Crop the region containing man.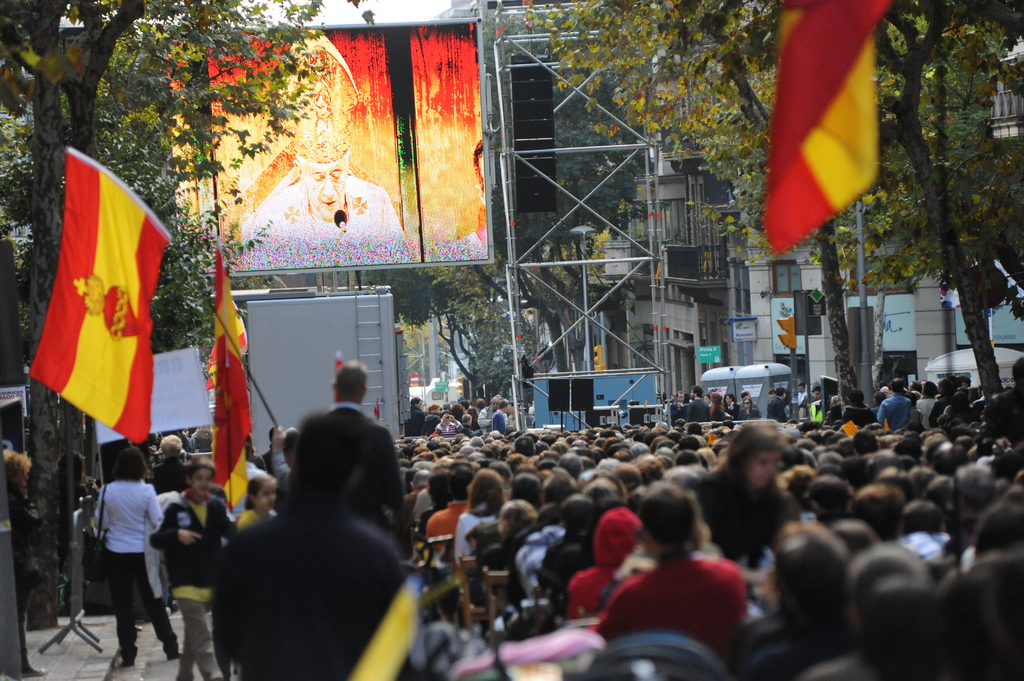
Crop region: bbox=[215, 414, 419, 680].
